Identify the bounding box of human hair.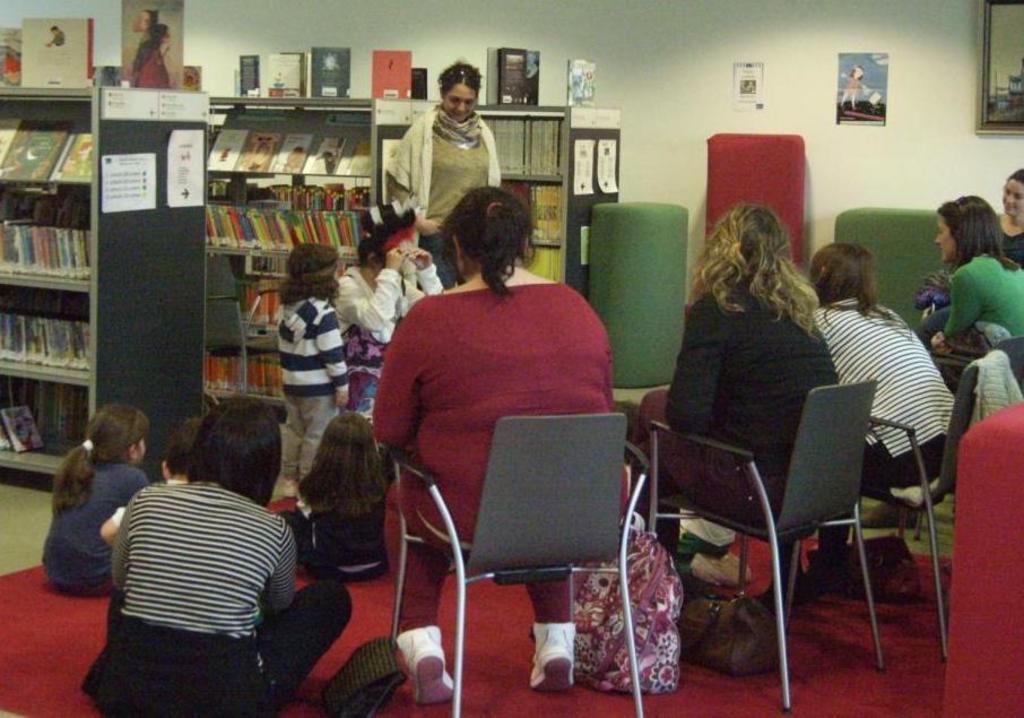
[294, 413, 381, 512].
